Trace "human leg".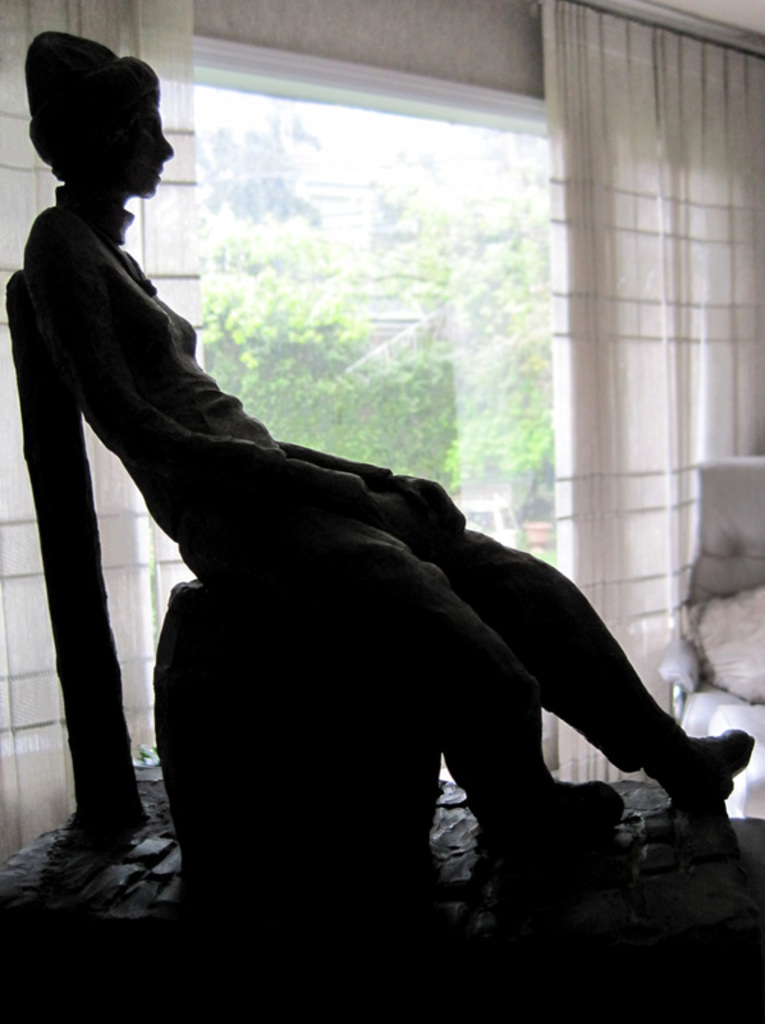
Traced to [x1=237, y1=527, x2=627, y2=887].
